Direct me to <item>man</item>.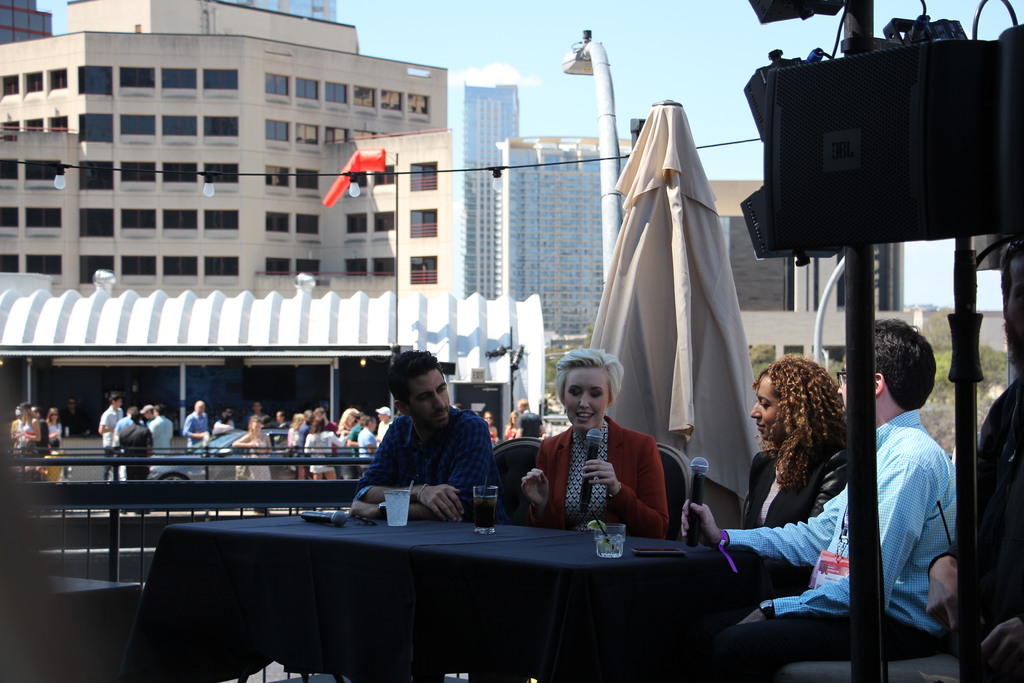
Direction: [927, 235, 1022, 682].
